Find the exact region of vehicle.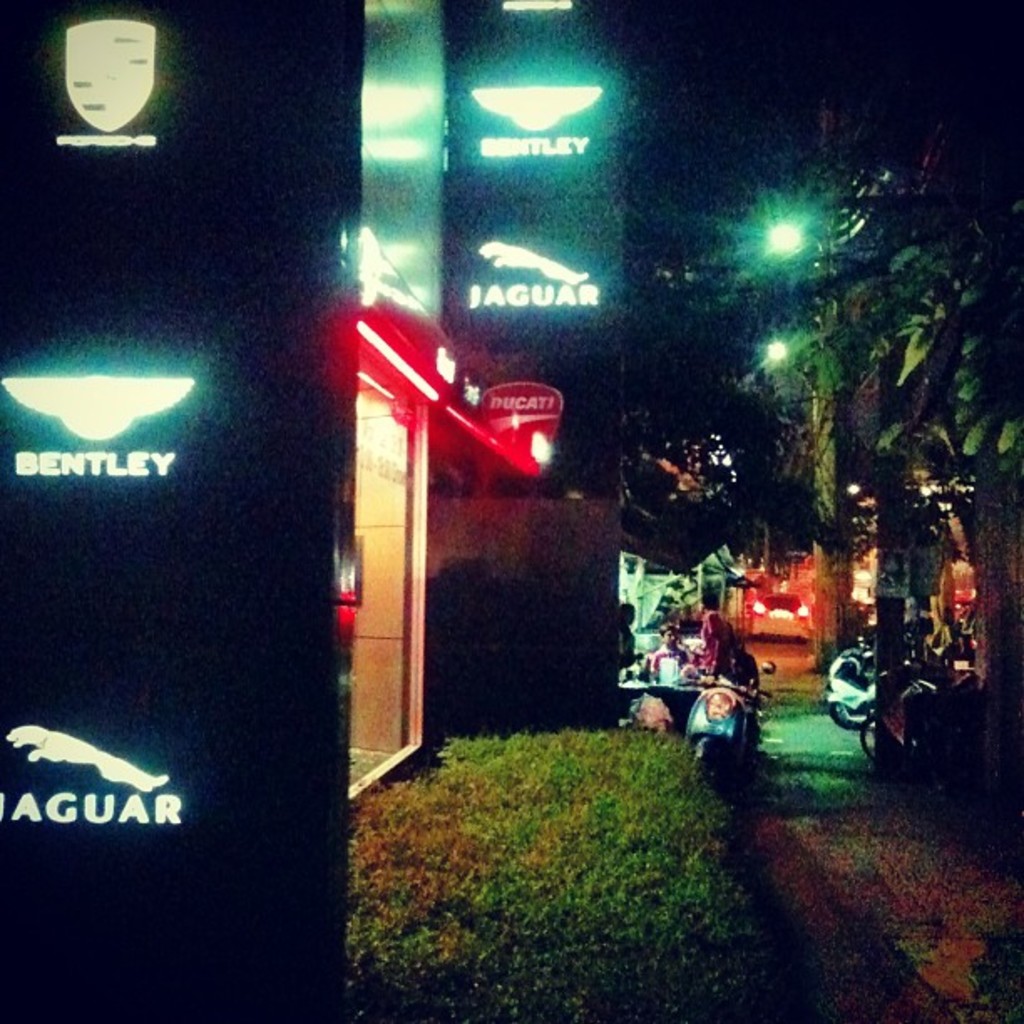
Exact region: {"x1": 832, "y1": 639, "x2": 883, "y2": 735}.
